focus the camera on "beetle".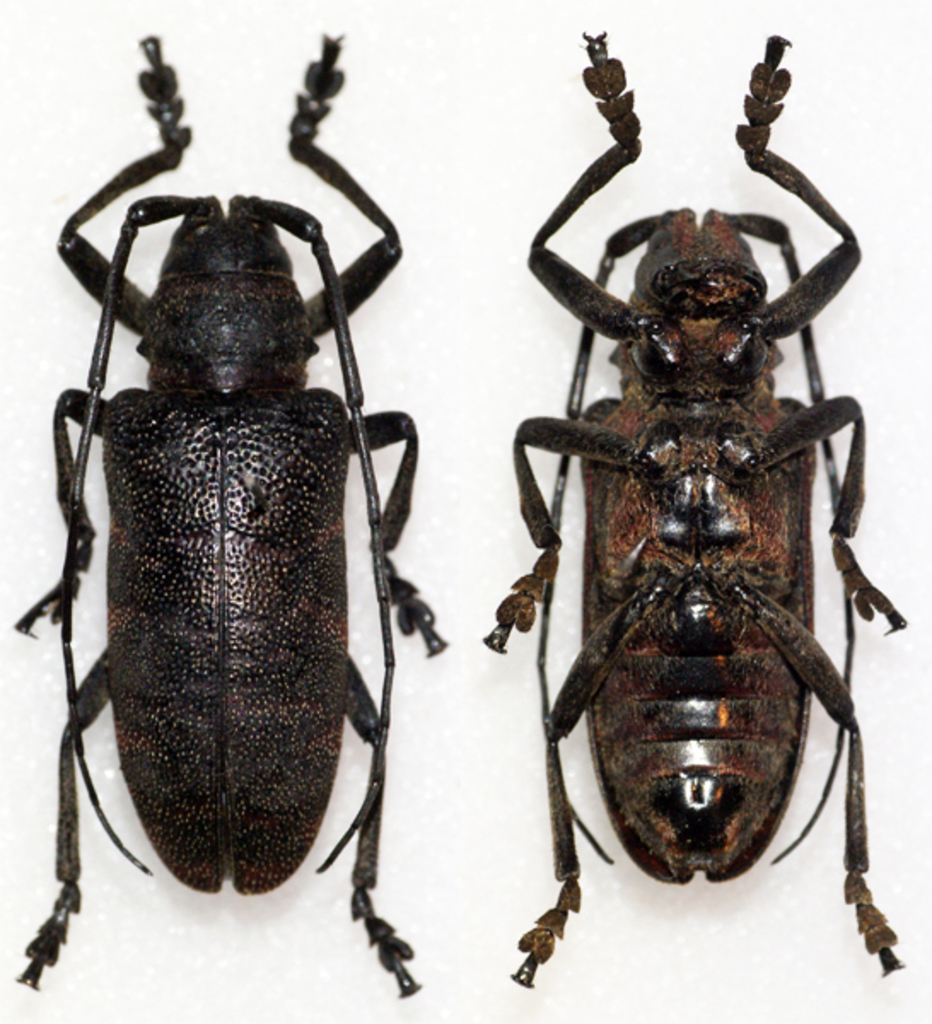
Focus region: 20:39:452:1019.
